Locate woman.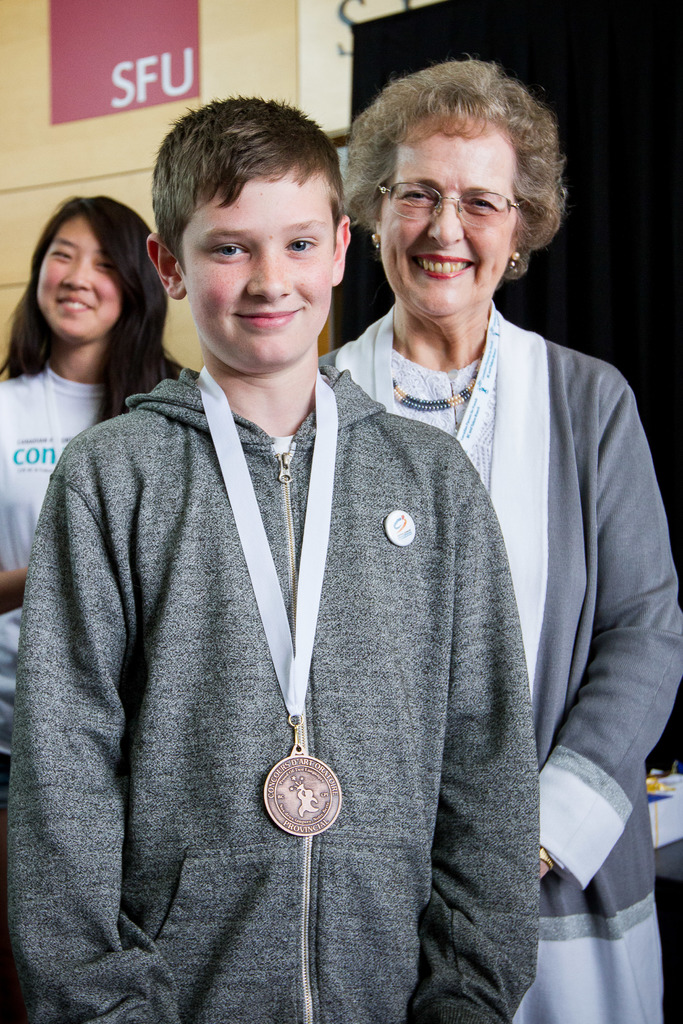
Bounding box: box(305, 51, 682, 1023).
